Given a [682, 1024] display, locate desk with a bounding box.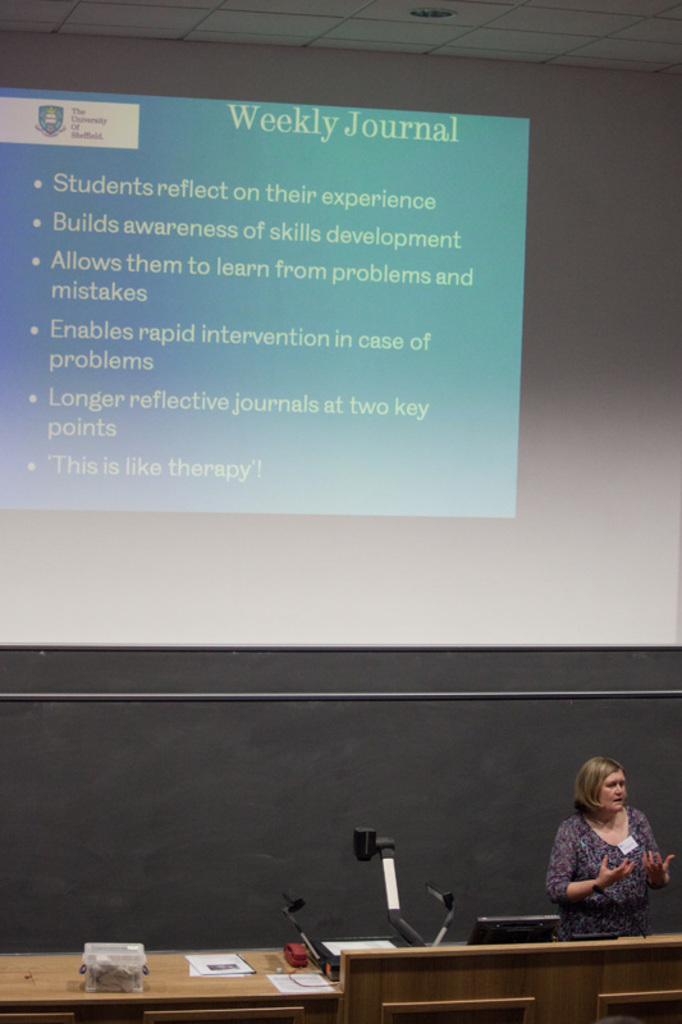
Located: region(0, 931, 681, 1023).
